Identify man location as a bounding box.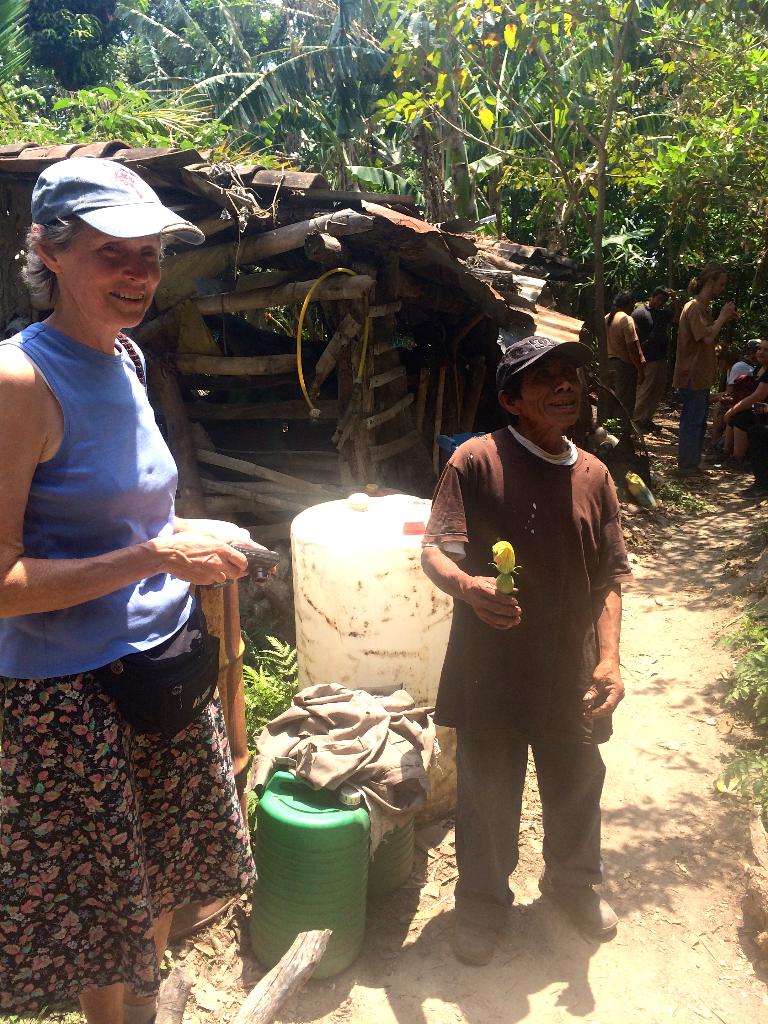
{"x1": 727, "y1": 344, "x2": 767, "y2": 448}.
